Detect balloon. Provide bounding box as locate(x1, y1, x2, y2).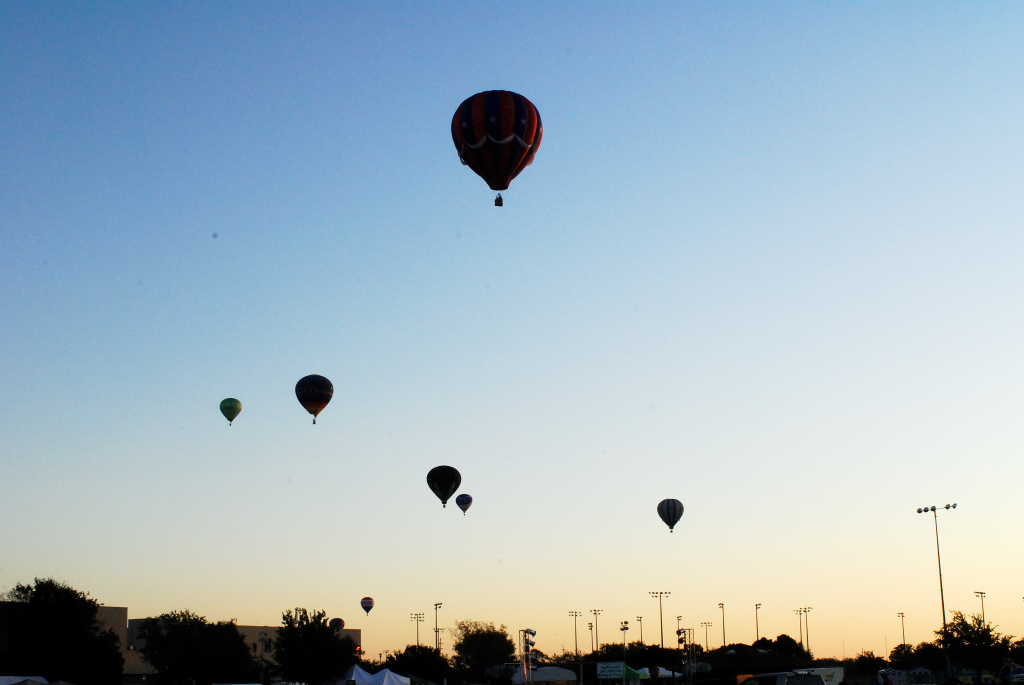
locate(361, 595, 376, 613).
